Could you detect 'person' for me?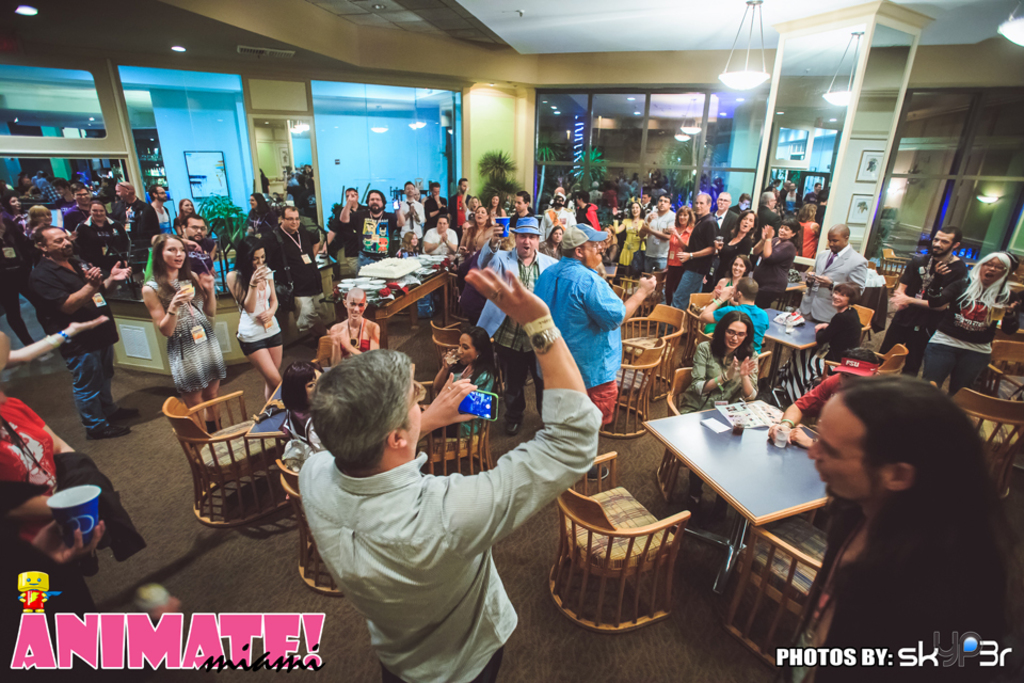
Detection result: bbox=[324, 190, 369, 276].
